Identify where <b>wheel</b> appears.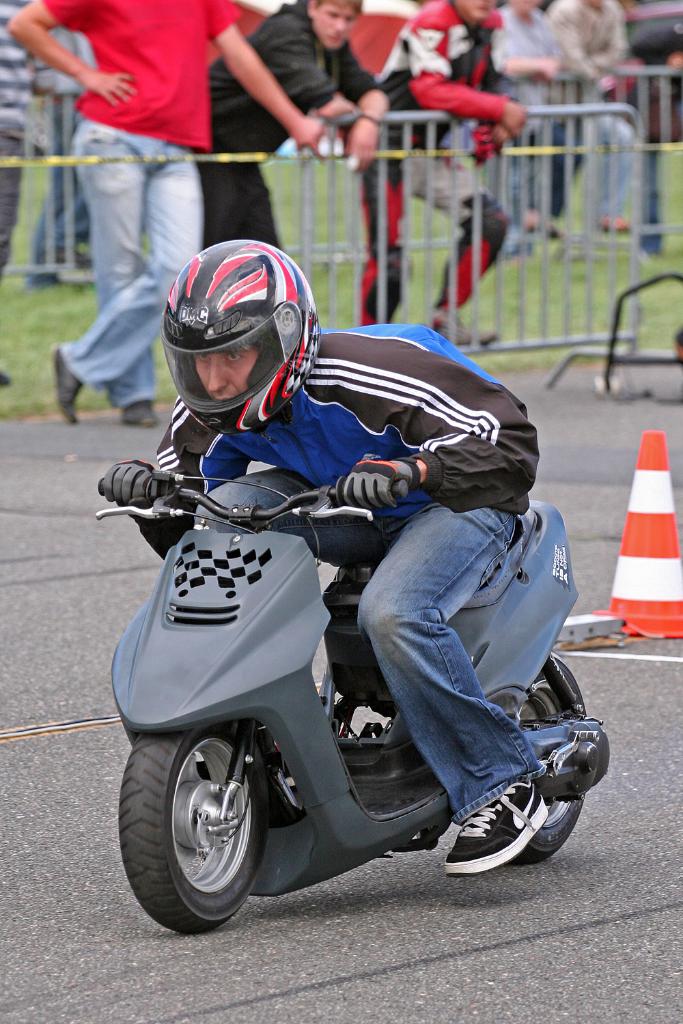
Appears at locate(531, 677, 596, 861).
